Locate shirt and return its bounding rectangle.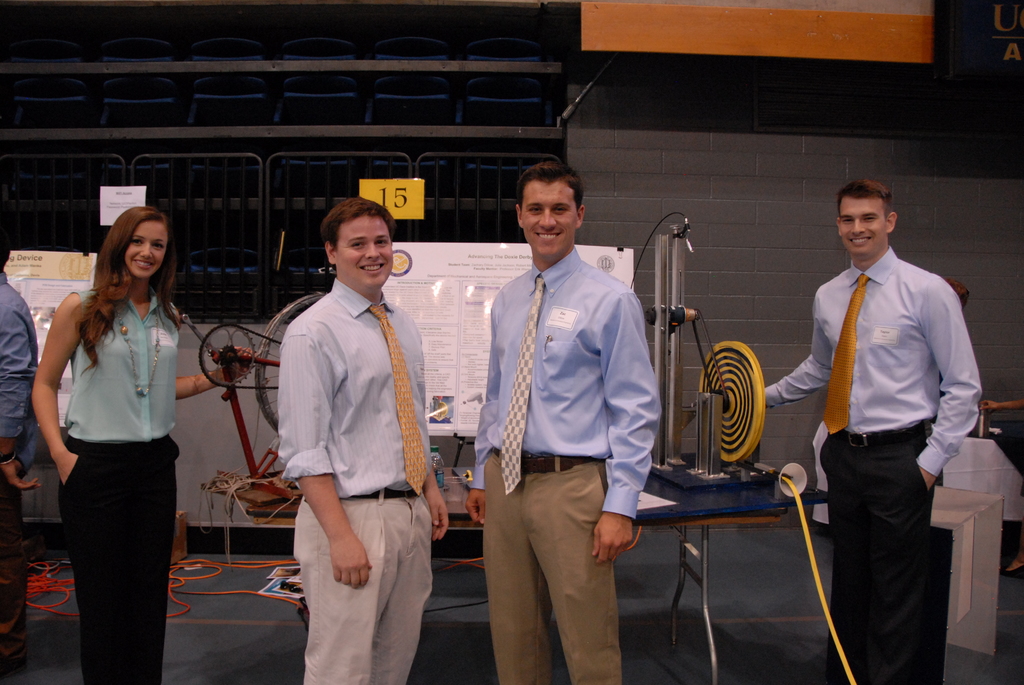
x1=282, y1=278, x2=426, y2=501.
